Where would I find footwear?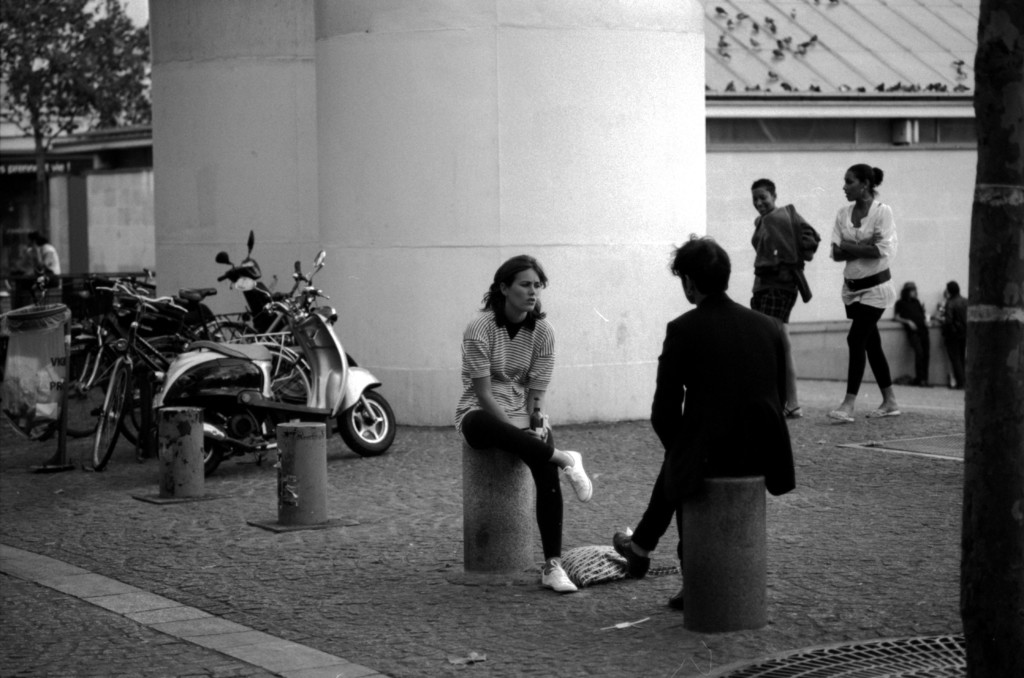
At (564, 449, 588, 502).
